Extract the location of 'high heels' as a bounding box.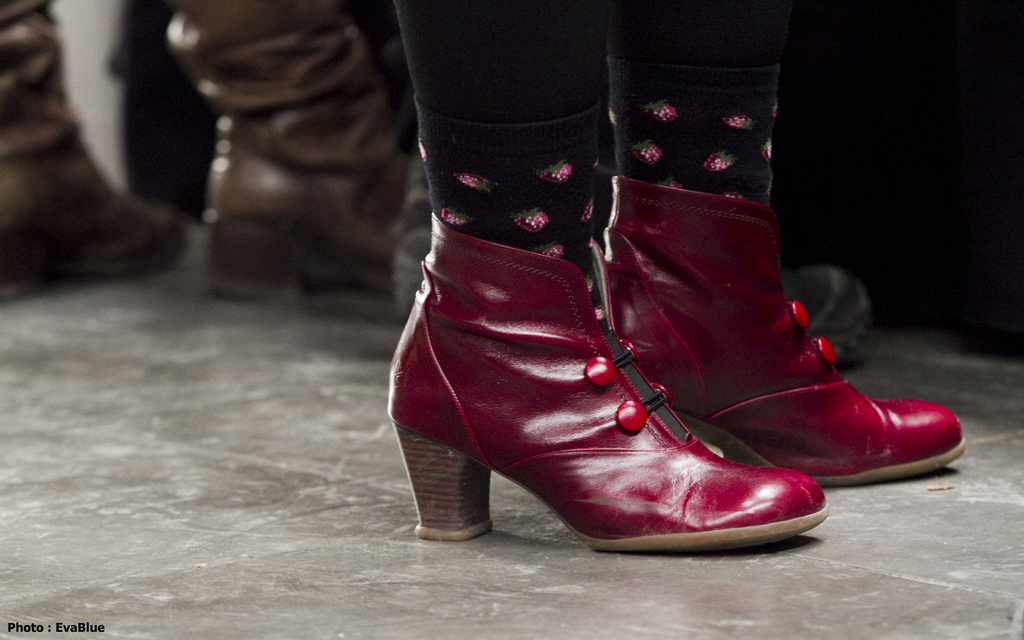
BBox(386, 214, 825, 561).
